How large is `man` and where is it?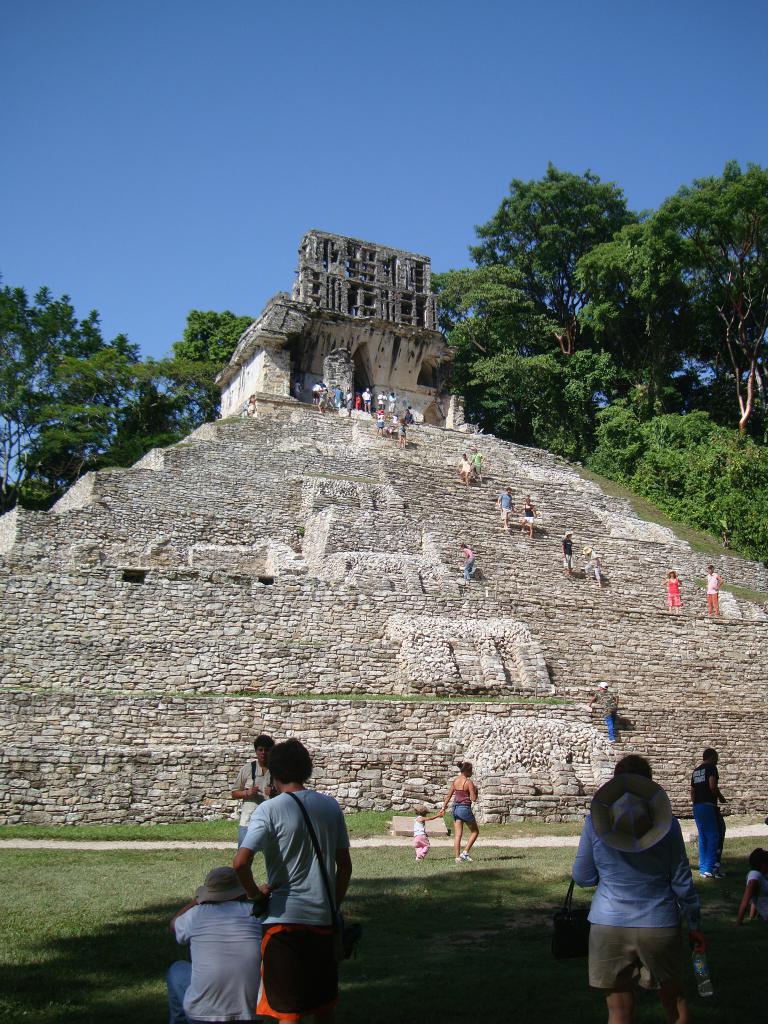
Bounding box: 570,752,709,1023.
